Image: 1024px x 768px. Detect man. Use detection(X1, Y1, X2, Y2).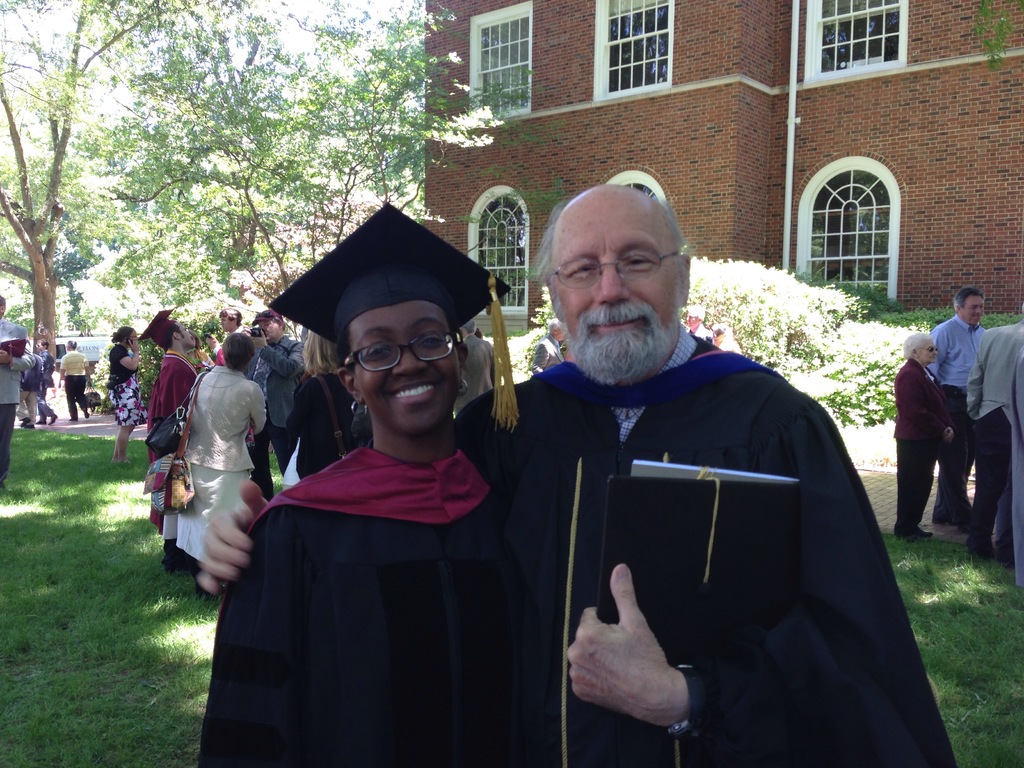
detection(529, 317, 569, 374).
